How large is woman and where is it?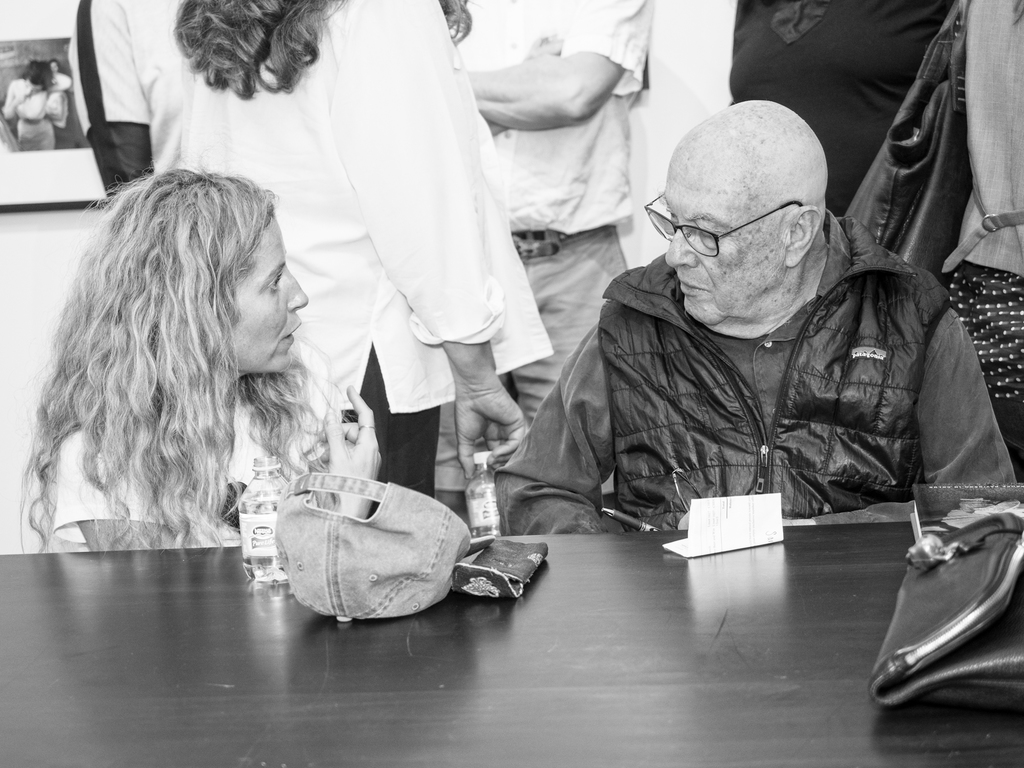
Bounding box: <bbox>90, 0, 554, 503</bbox>.
